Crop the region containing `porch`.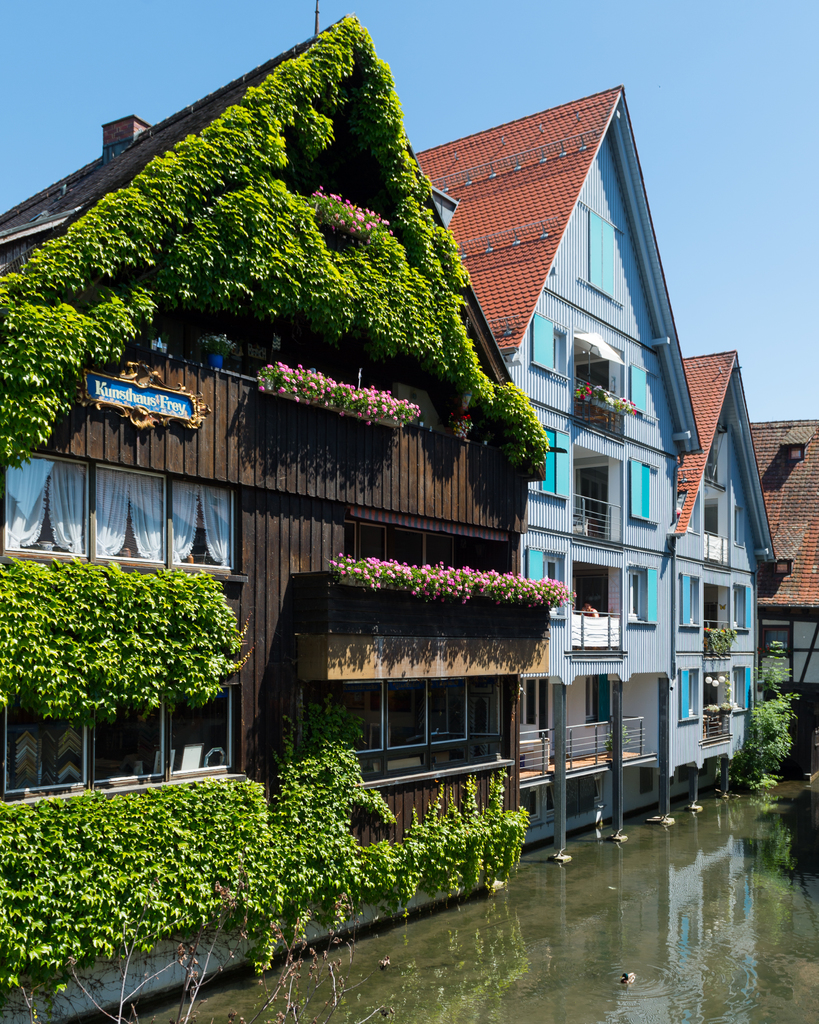
Crop region: 569/605/619/659.
